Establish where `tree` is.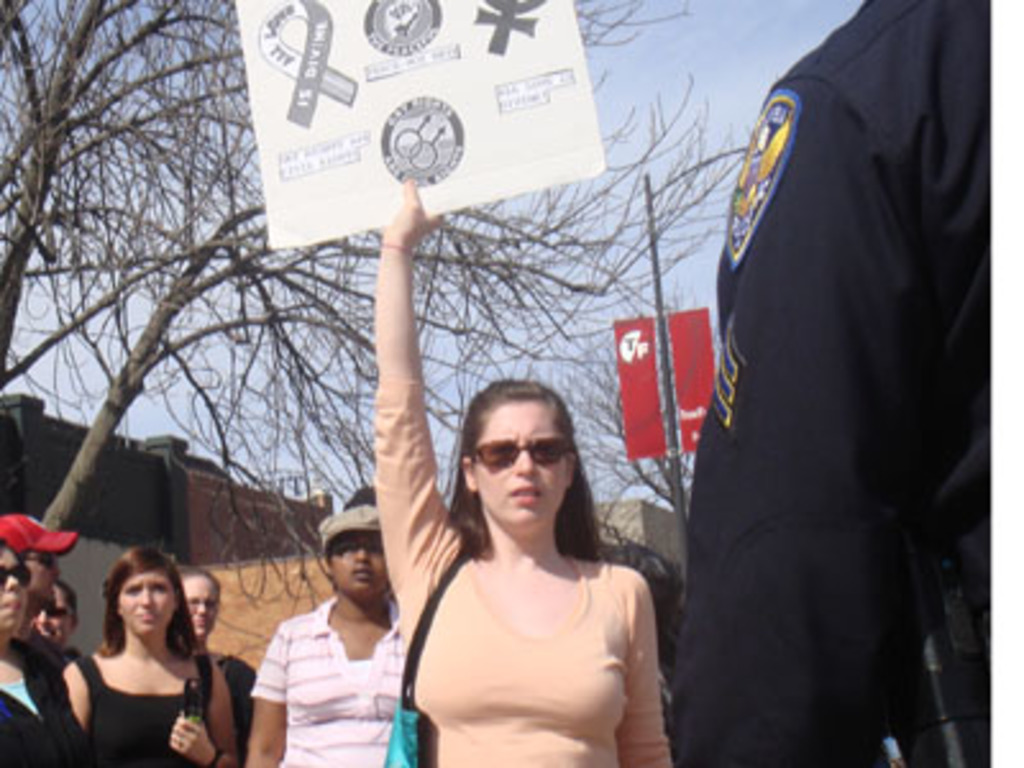
Established at crop(36, 0, 750, 609).
